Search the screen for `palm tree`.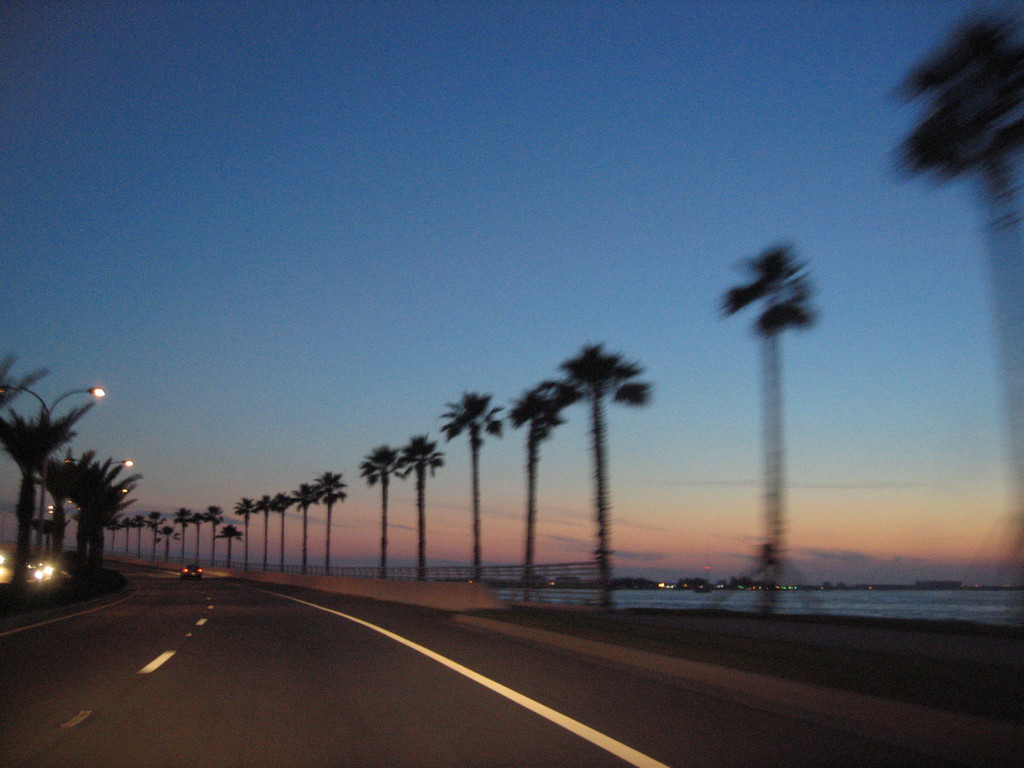
Found at [512, 321, 645, 606].
